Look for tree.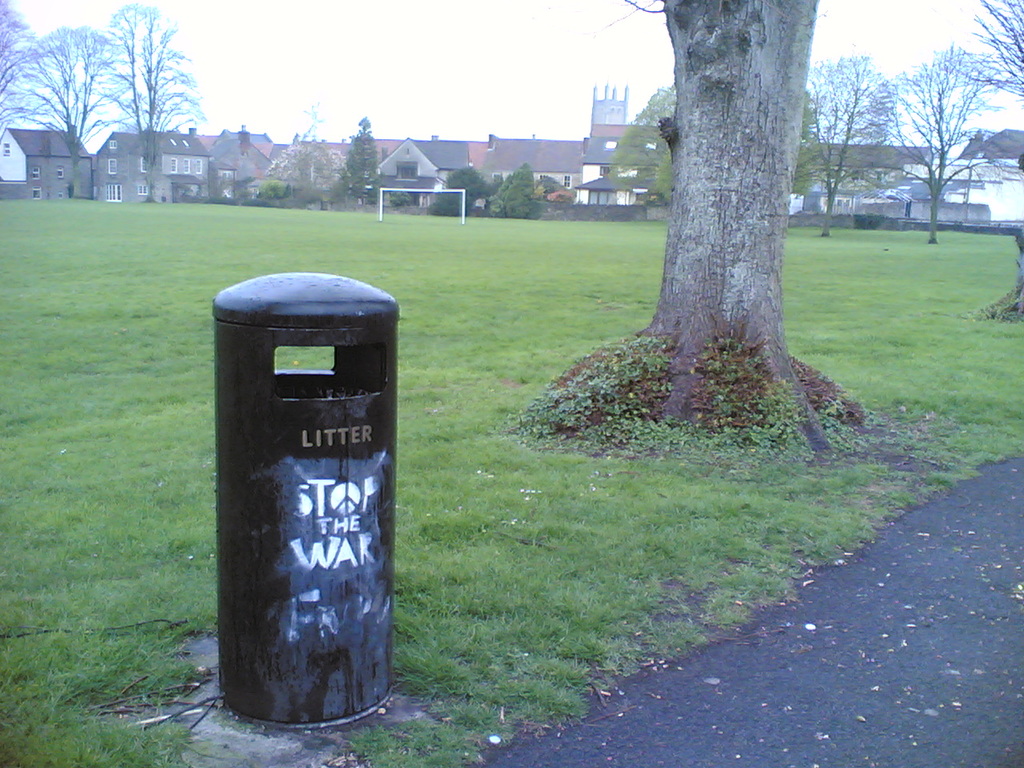
Found: region(98, 1, 206, 206).
